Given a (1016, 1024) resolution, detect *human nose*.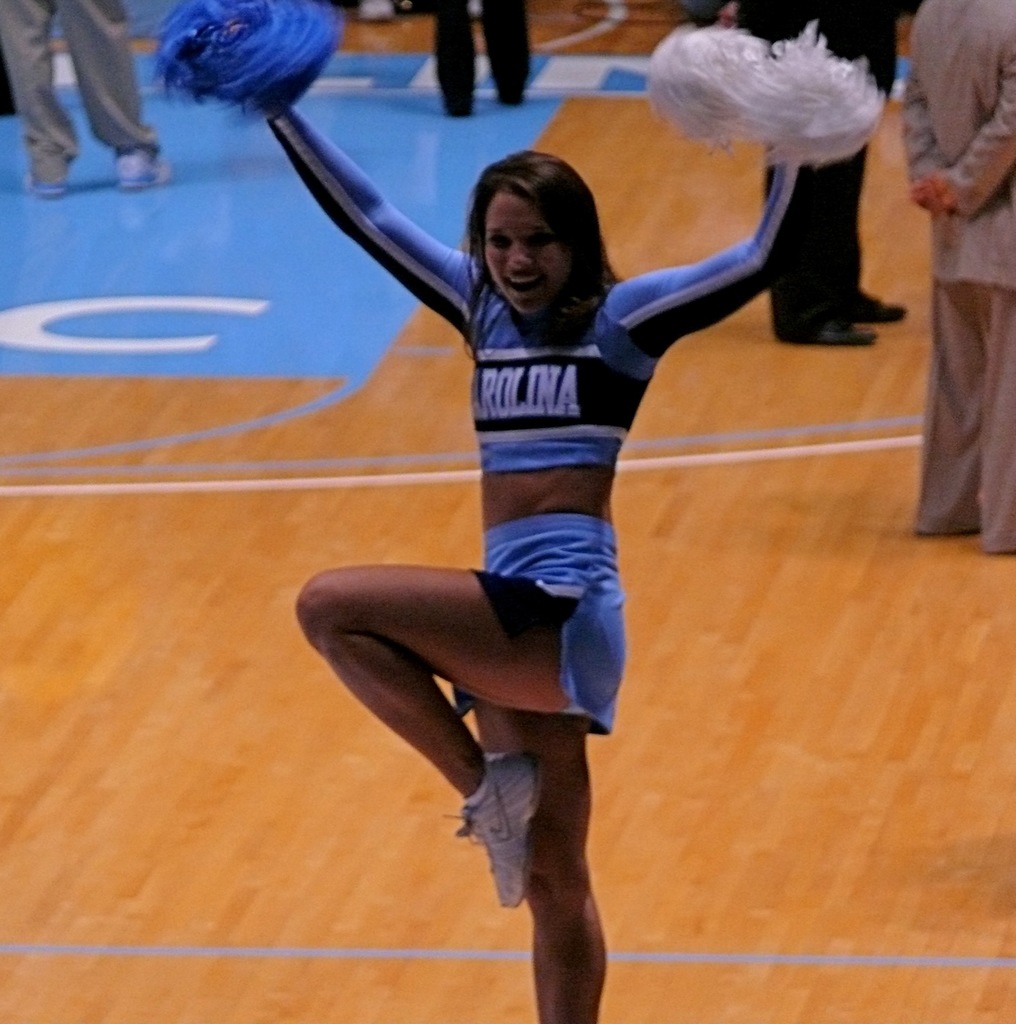
508 239 533 273.
